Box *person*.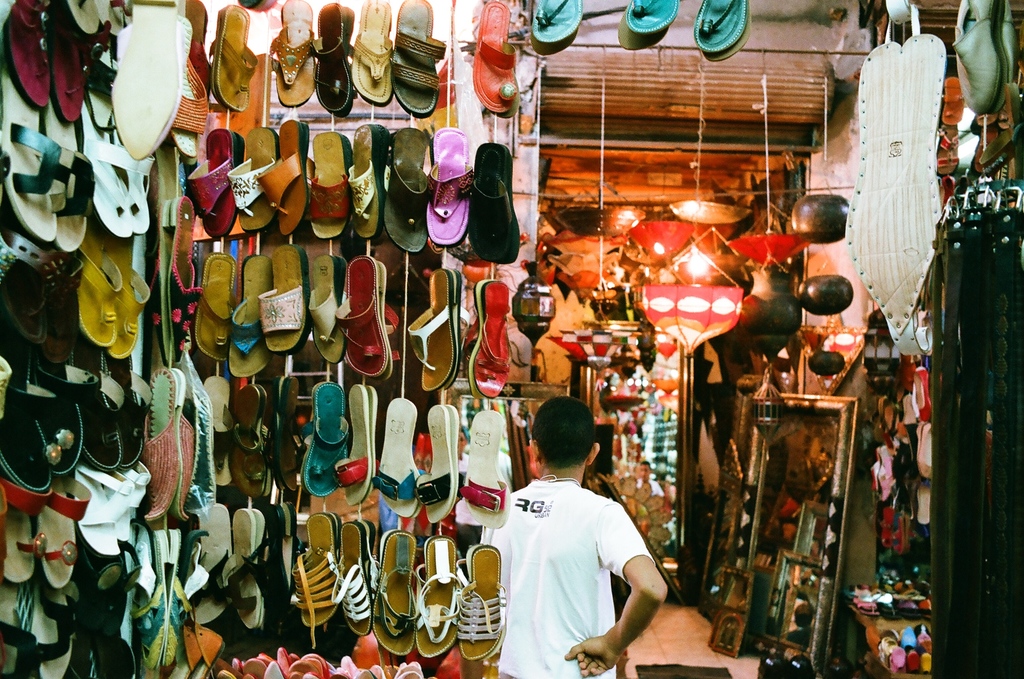
{"left": 637, "top": 464, "right": 660, "bottom": 494}.
